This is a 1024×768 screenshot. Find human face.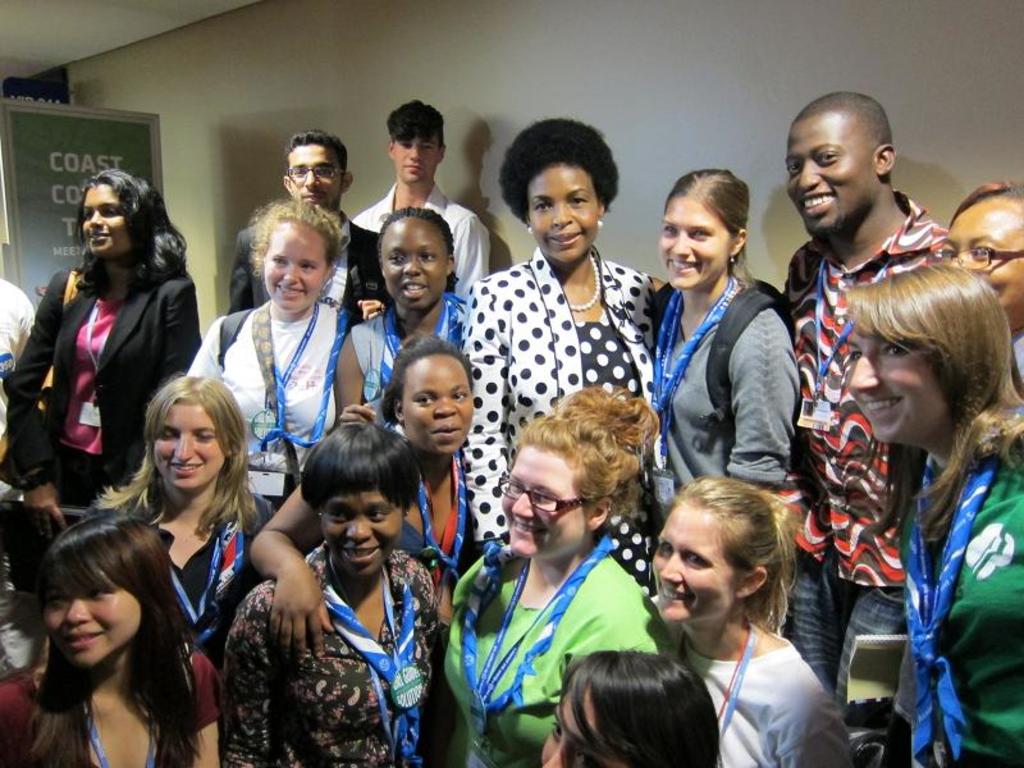
Bounding box: bbox=[288, 150, 343, 205].
